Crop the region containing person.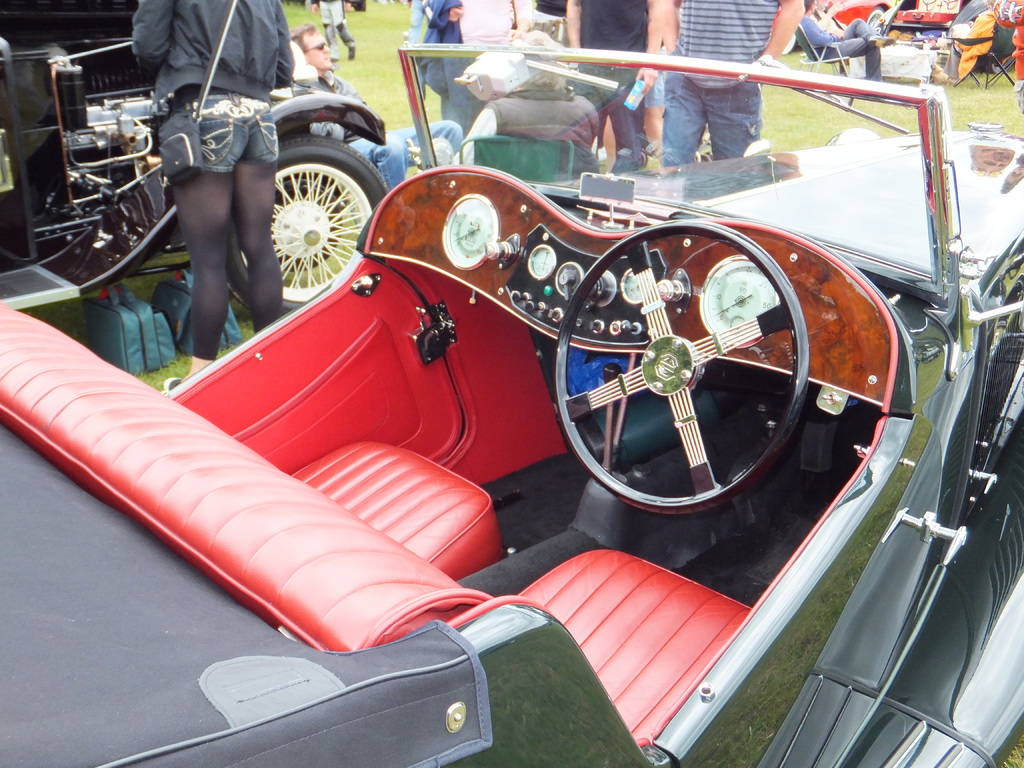
Crop region: bbox=(127, 0, 308, 391).
